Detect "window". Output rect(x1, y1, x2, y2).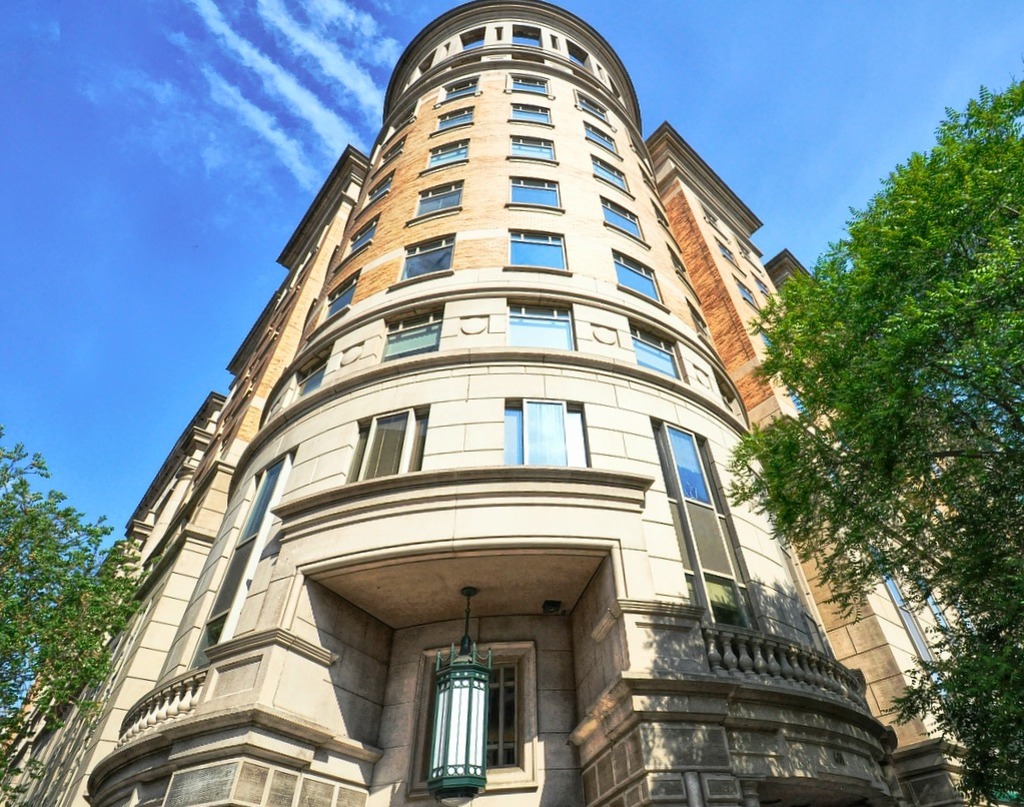
rect(354, 168, 393, 218).
